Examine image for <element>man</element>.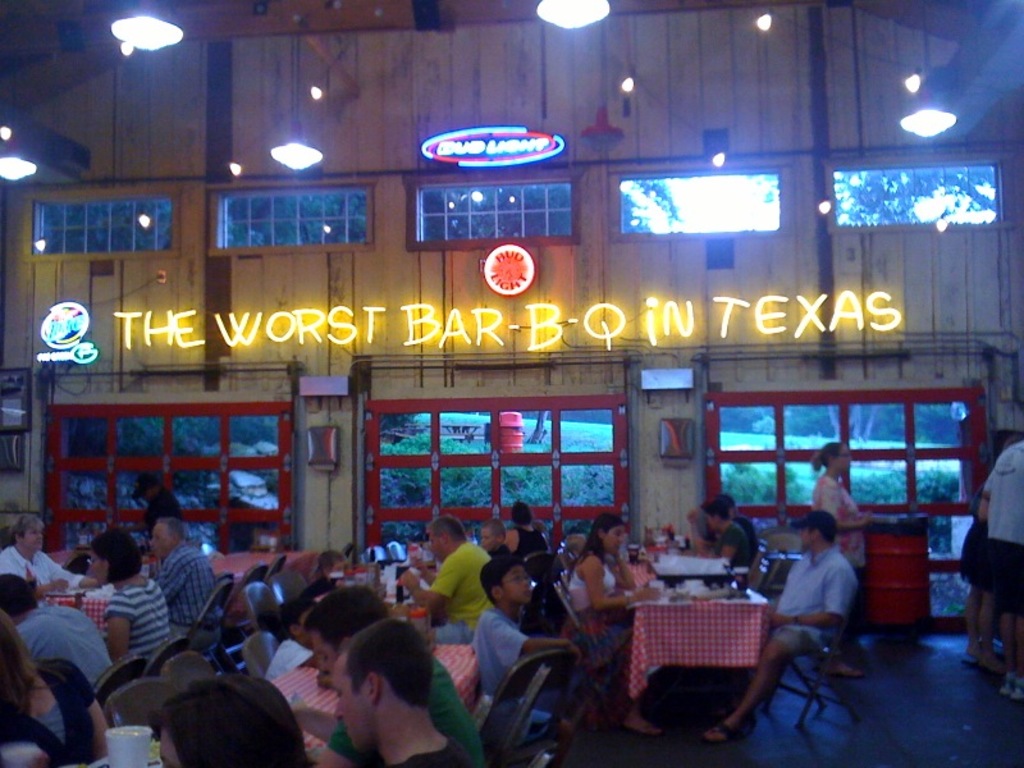
Examination result: <box>326,612,475,767</box>.
